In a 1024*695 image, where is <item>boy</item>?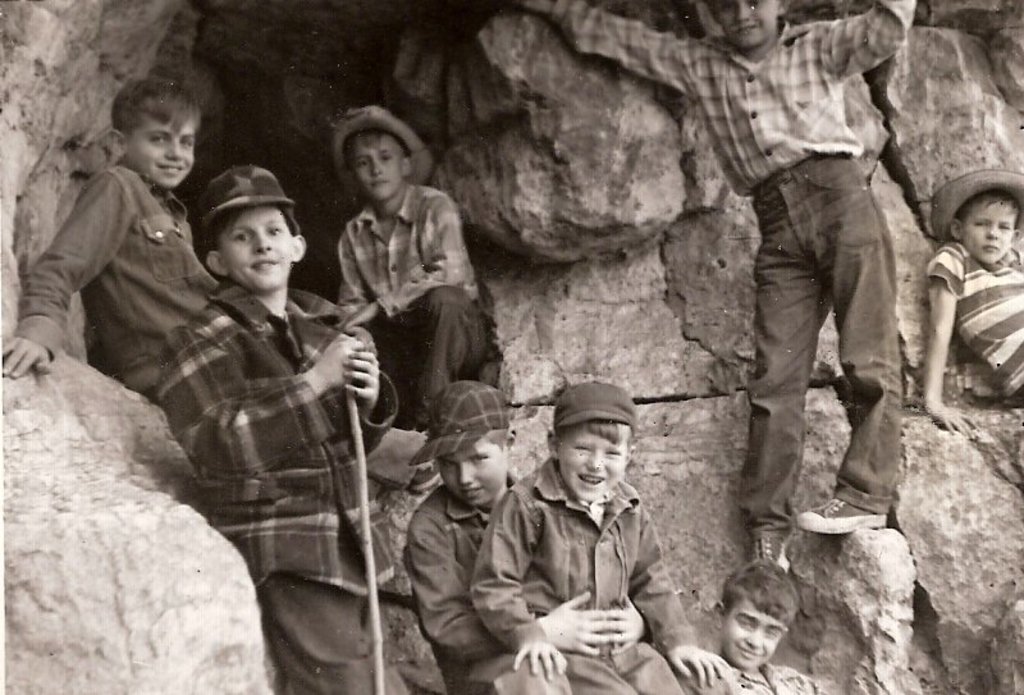
[500, 0, 923, 575].
